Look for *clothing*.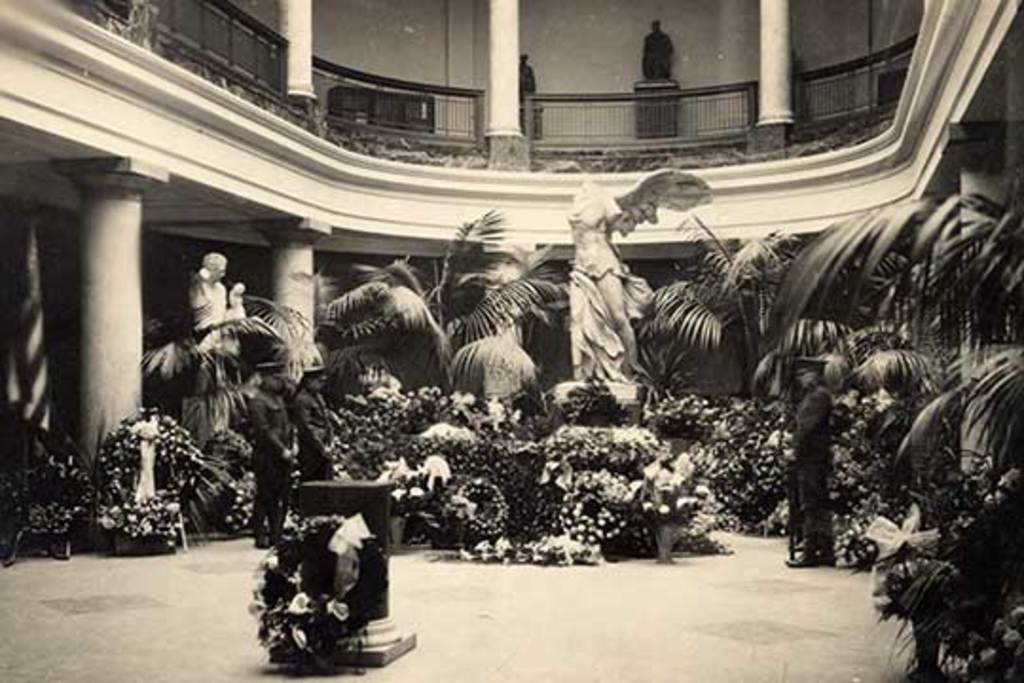
Found: bbox(248, 389, 294, 535).
